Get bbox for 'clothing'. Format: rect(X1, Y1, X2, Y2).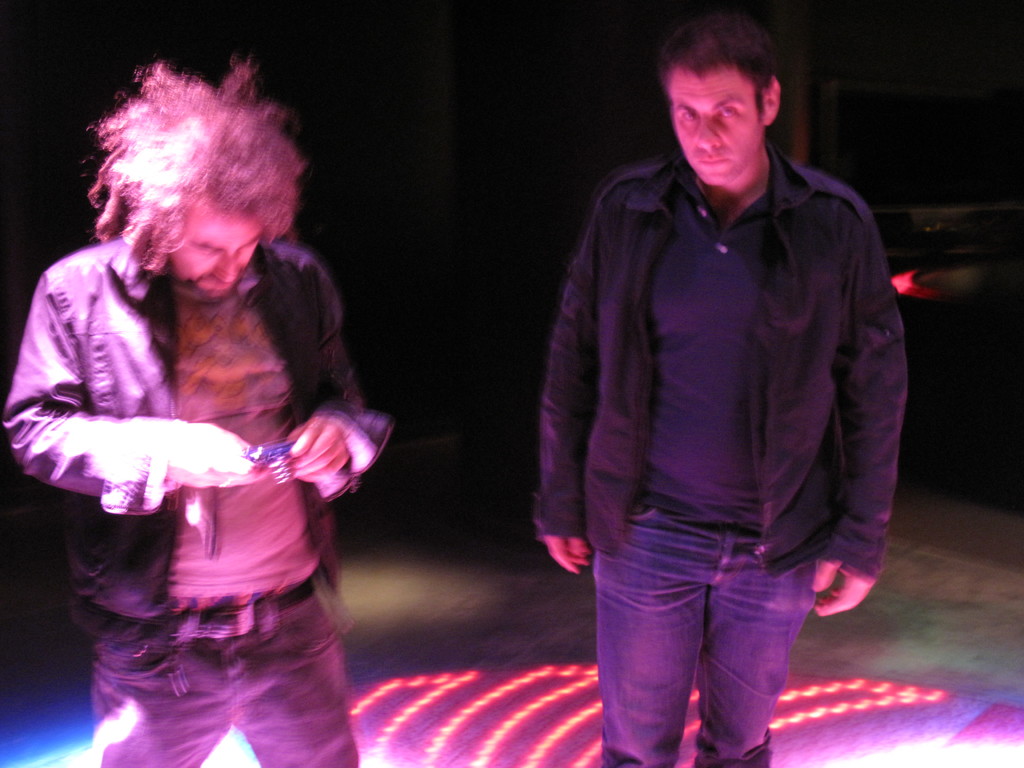
rect(37, 159, 367, 723).
